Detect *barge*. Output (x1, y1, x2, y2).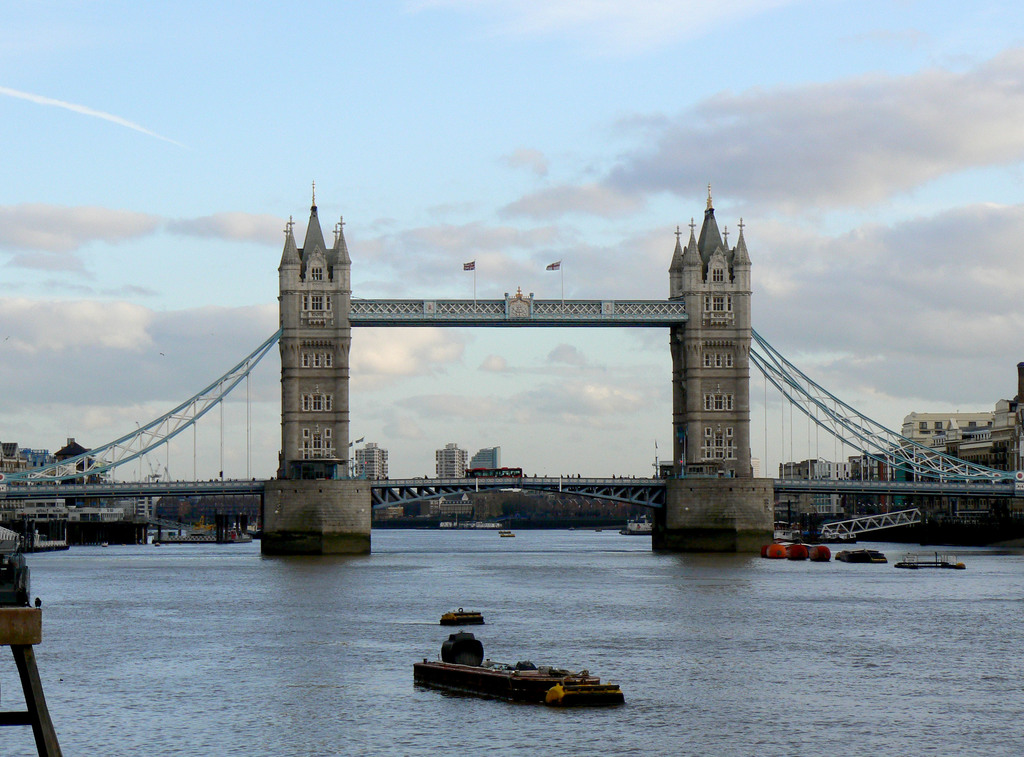
(412, 628, 625, 707).
